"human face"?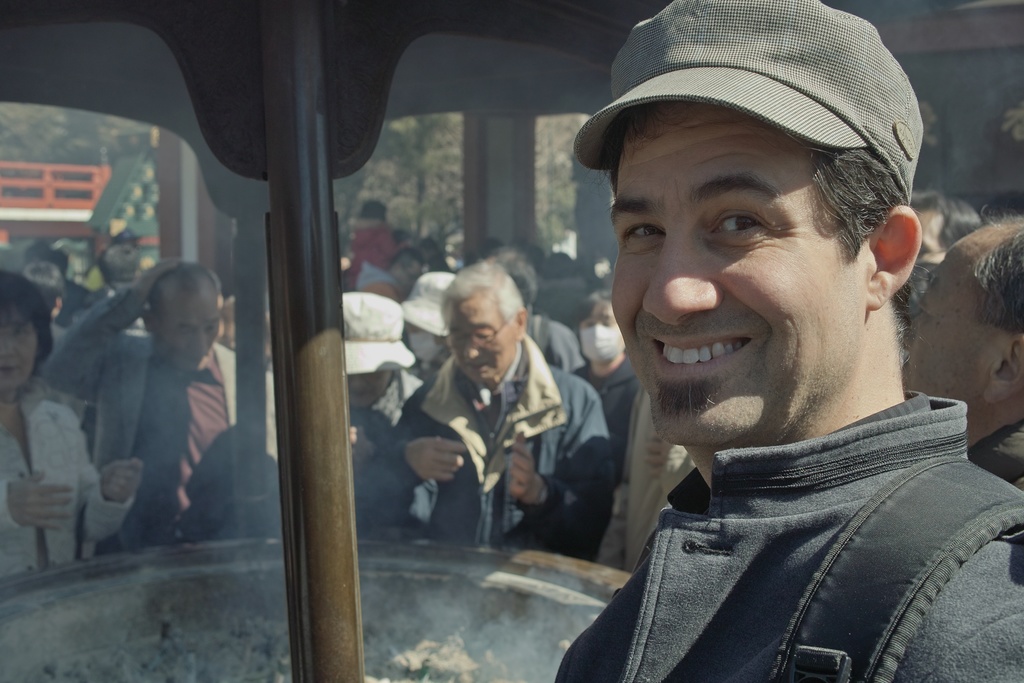
region(612, 110, 872, 448)
